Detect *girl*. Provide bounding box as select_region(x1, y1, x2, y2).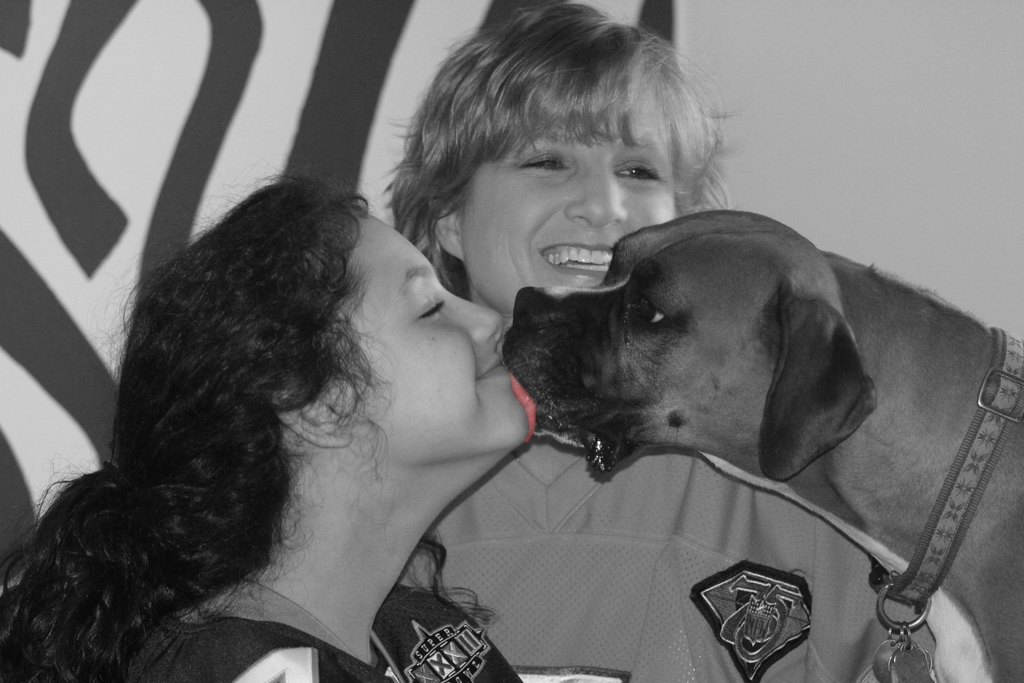
select_region(0, 164, 527, 682).
